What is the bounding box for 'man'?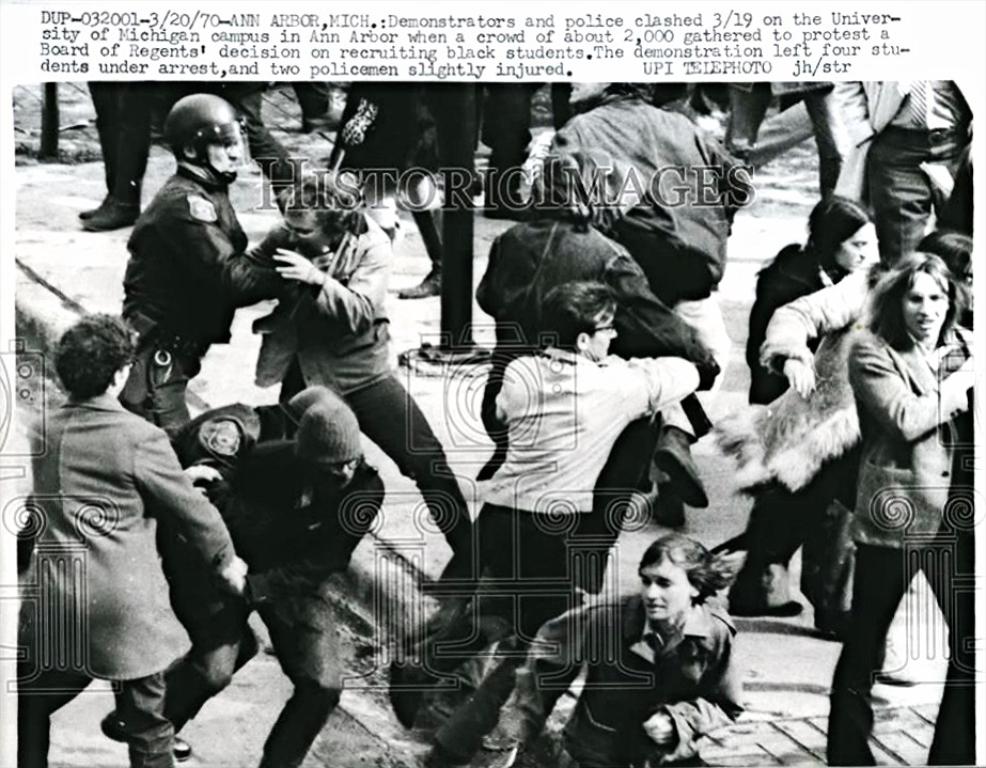
detection(110, 116, 310, 408).
